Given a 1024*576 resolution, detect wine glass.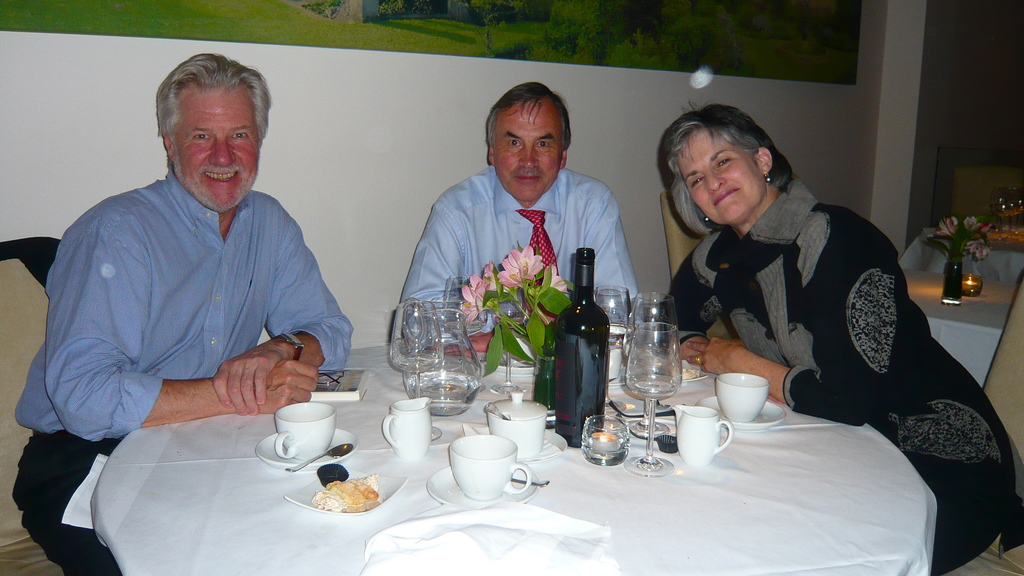
bbox=[620, 288, 677, 374].
